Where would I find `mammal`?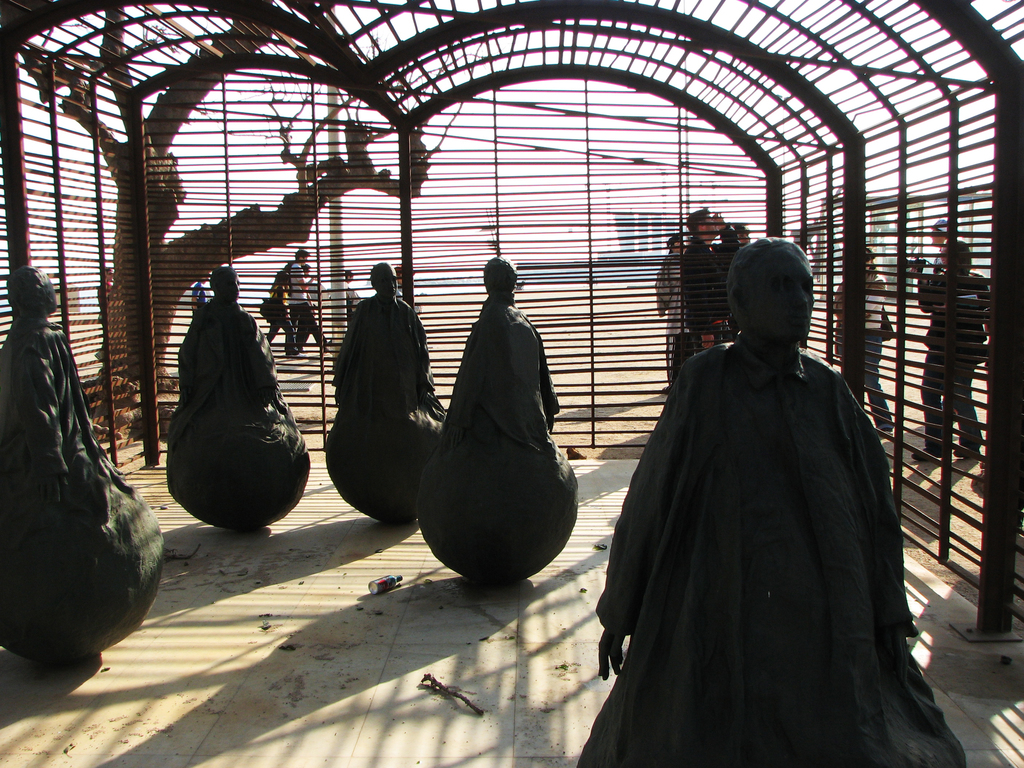
At region(260, 267, 297, 364).
